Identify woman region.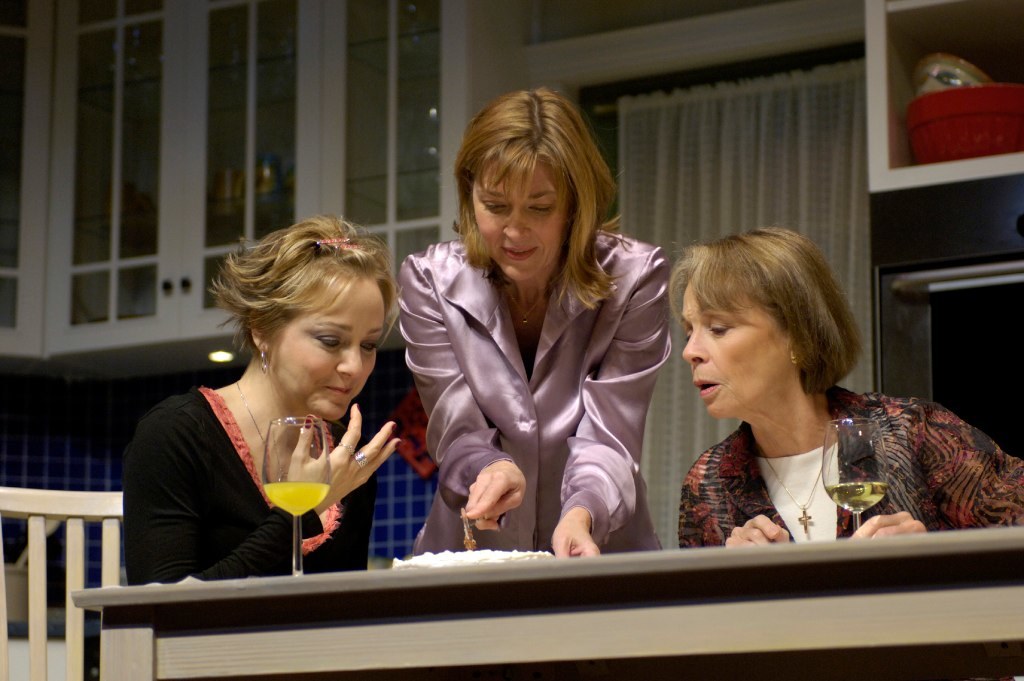
Region: locate(131, 218, 404, 589).
